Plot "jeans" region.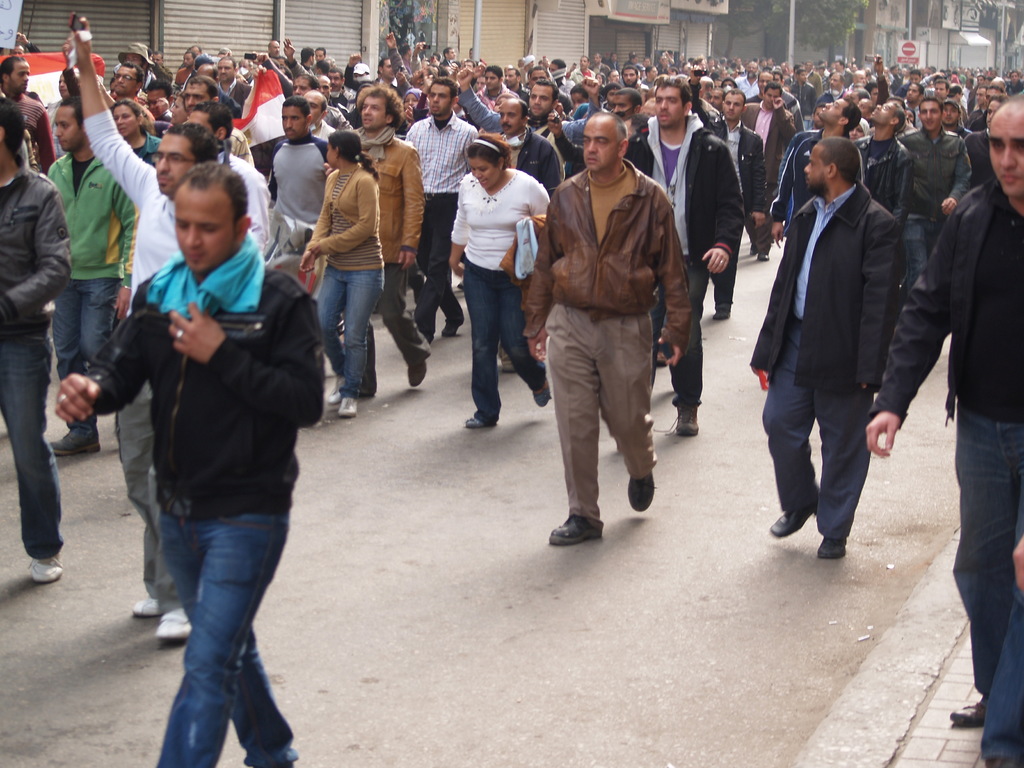
Plotted at box(900, 220, 947, 296).
